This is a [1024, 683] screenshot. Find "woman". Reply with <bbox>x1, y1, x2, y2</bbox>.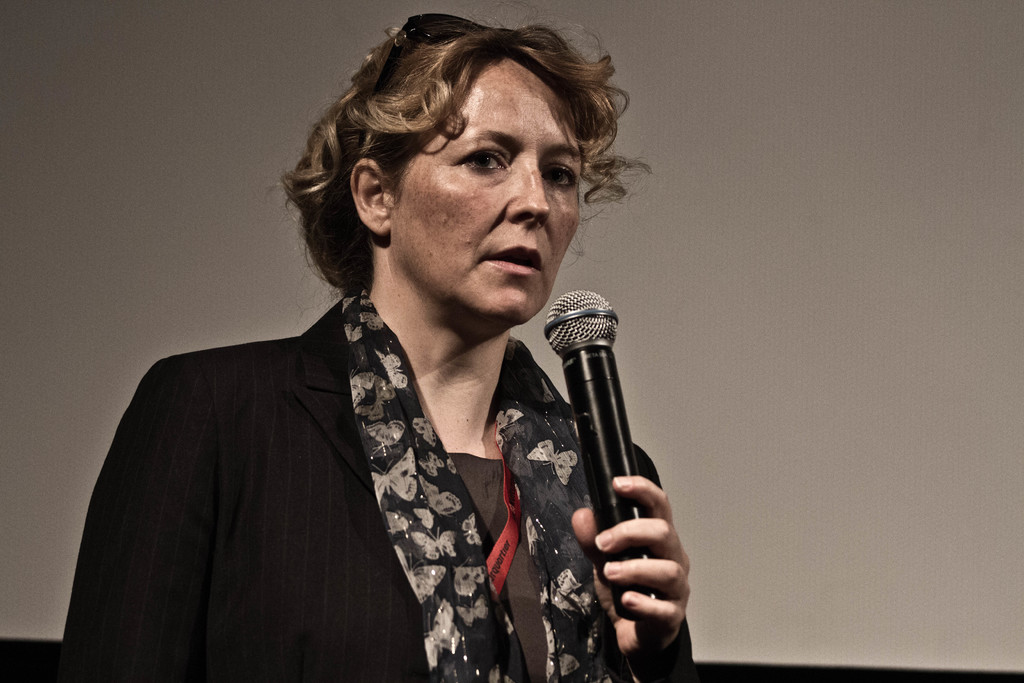
<bbox>83, 17, 697, 680</bbox>.
